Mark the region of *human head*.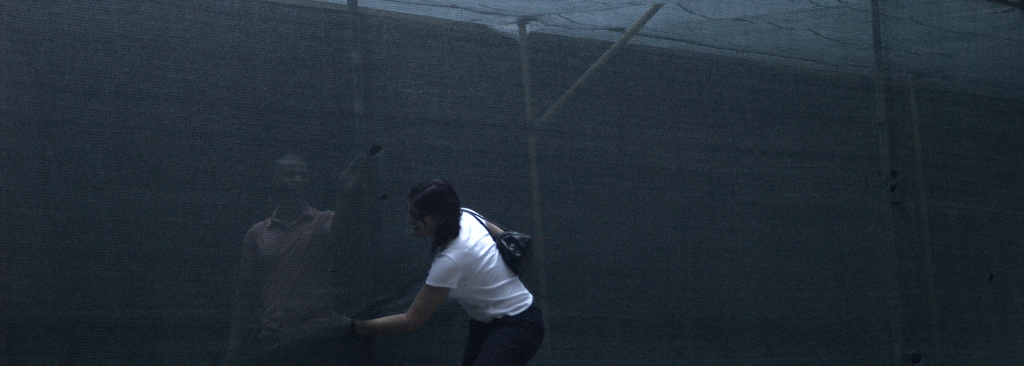
Region: BBox(399, 179, 470, 244).
